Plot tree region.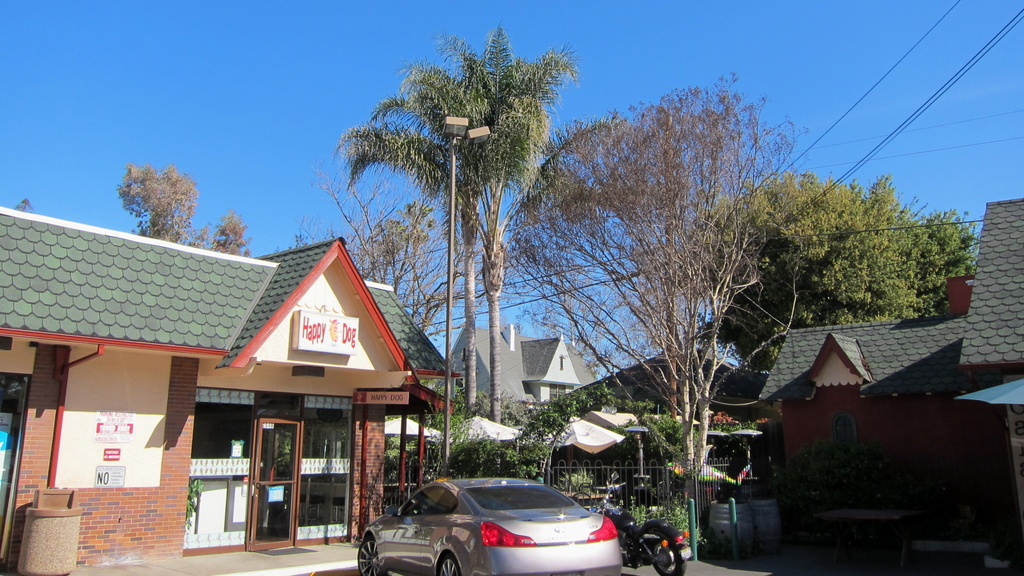
Plotted at 500 67 826 558.
